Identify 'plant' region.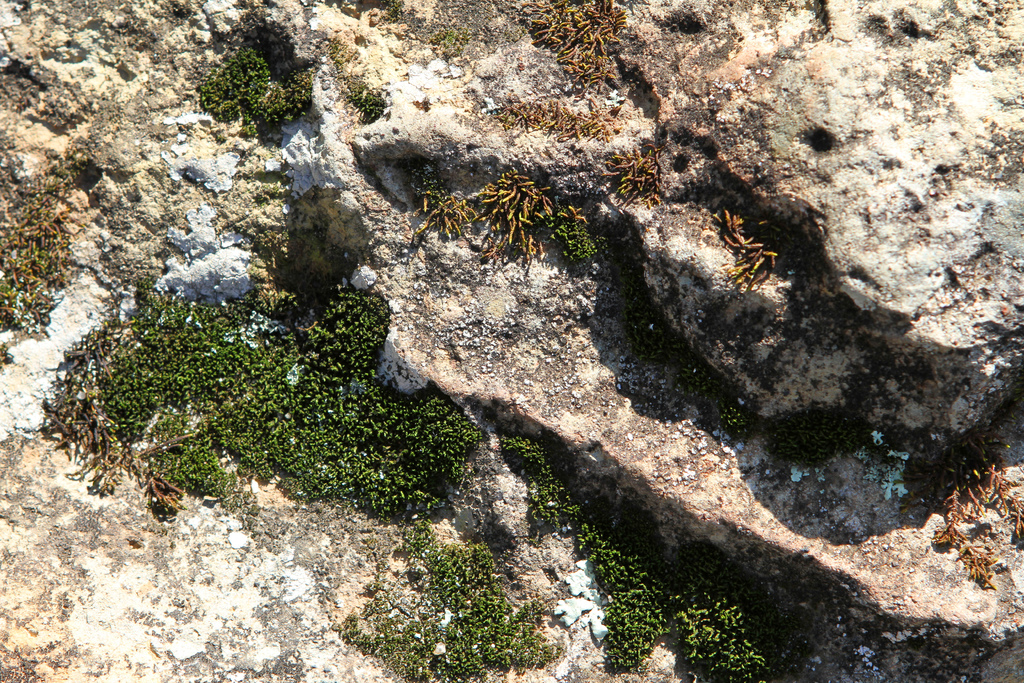
Region: BBox(719, 392, 742, 431).
